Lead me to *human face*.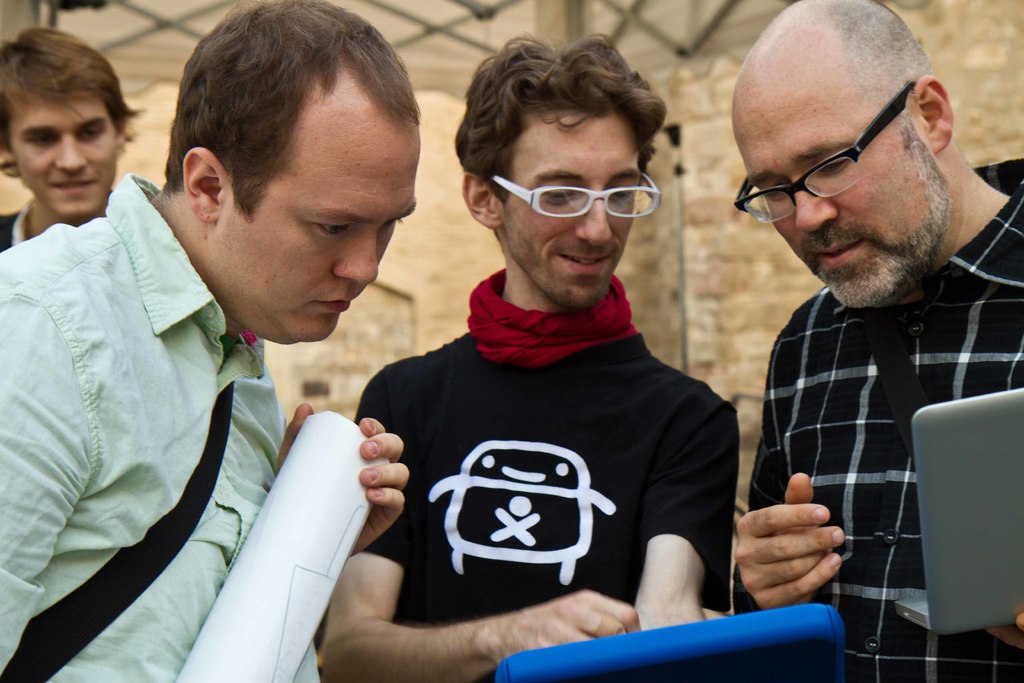
Lead to 729/120/941/307.
